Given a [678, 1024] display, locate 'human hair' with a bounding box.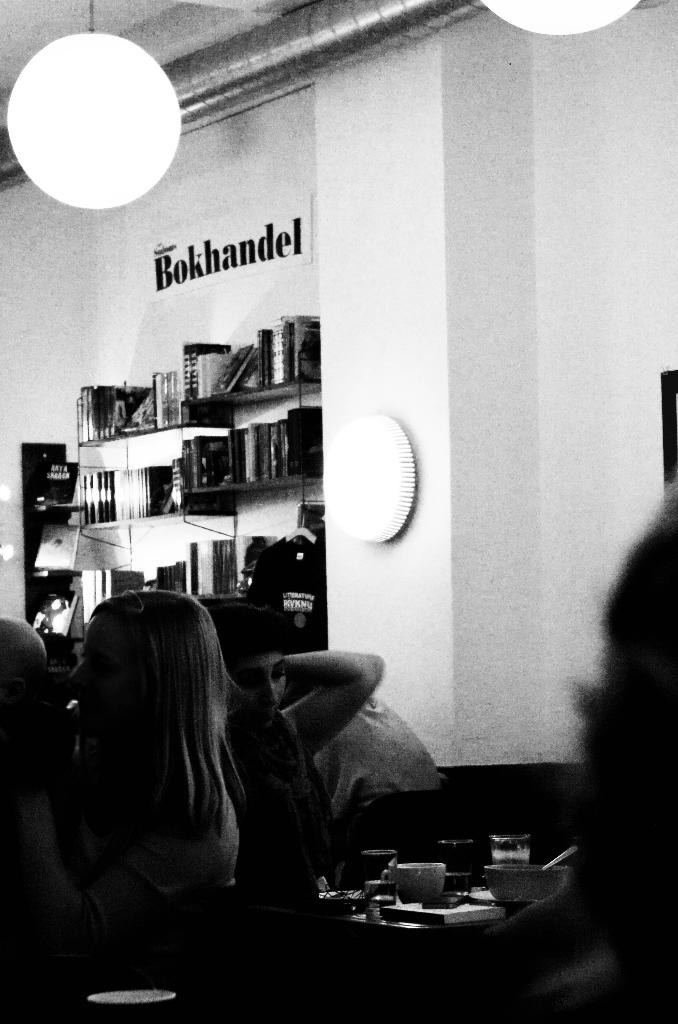
Located: region(70, 589, 251, 904).
